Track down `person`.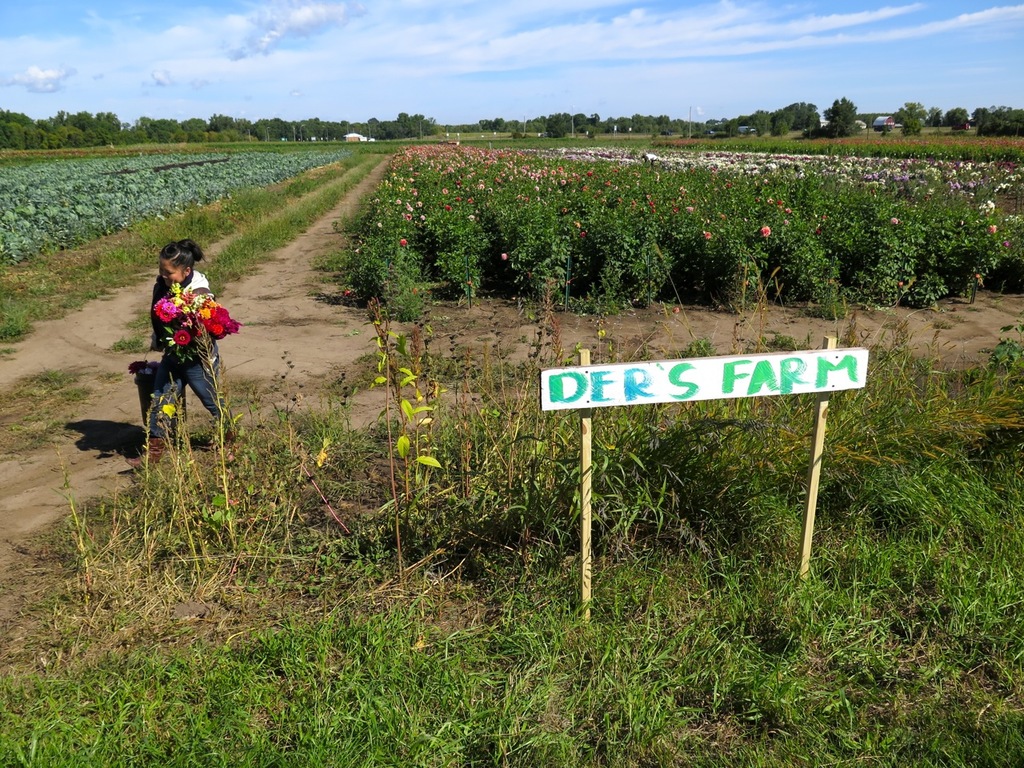
Tracked to box(122, 232, 254, 474).
